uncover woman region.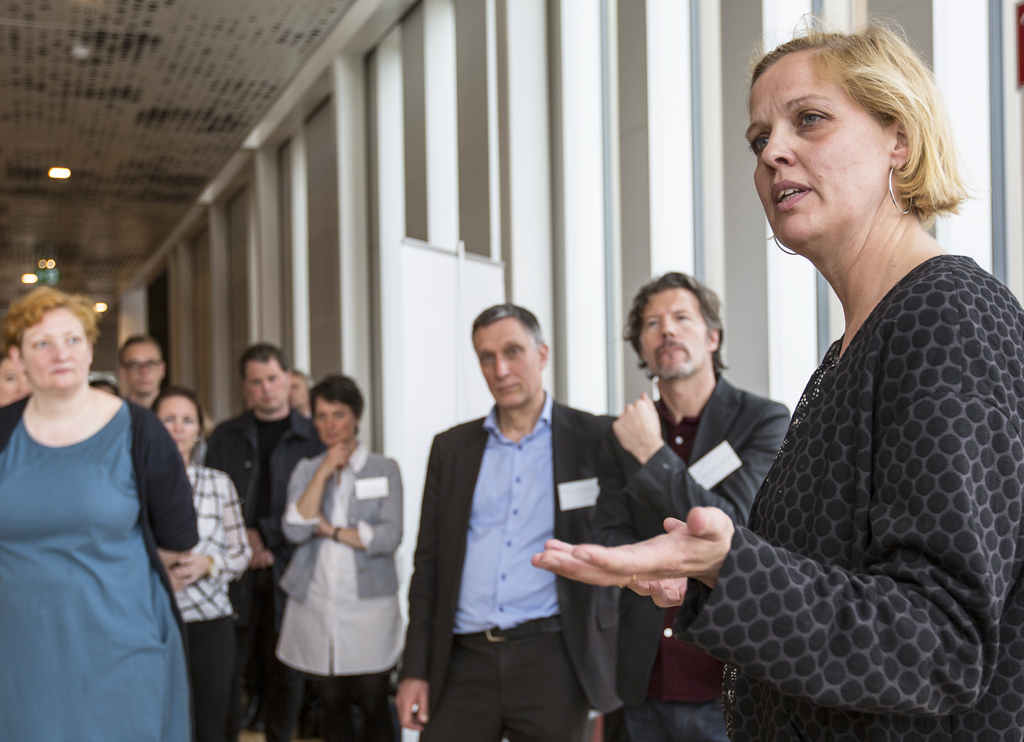
Uncovered: crop(0, 284, 198, 741).
